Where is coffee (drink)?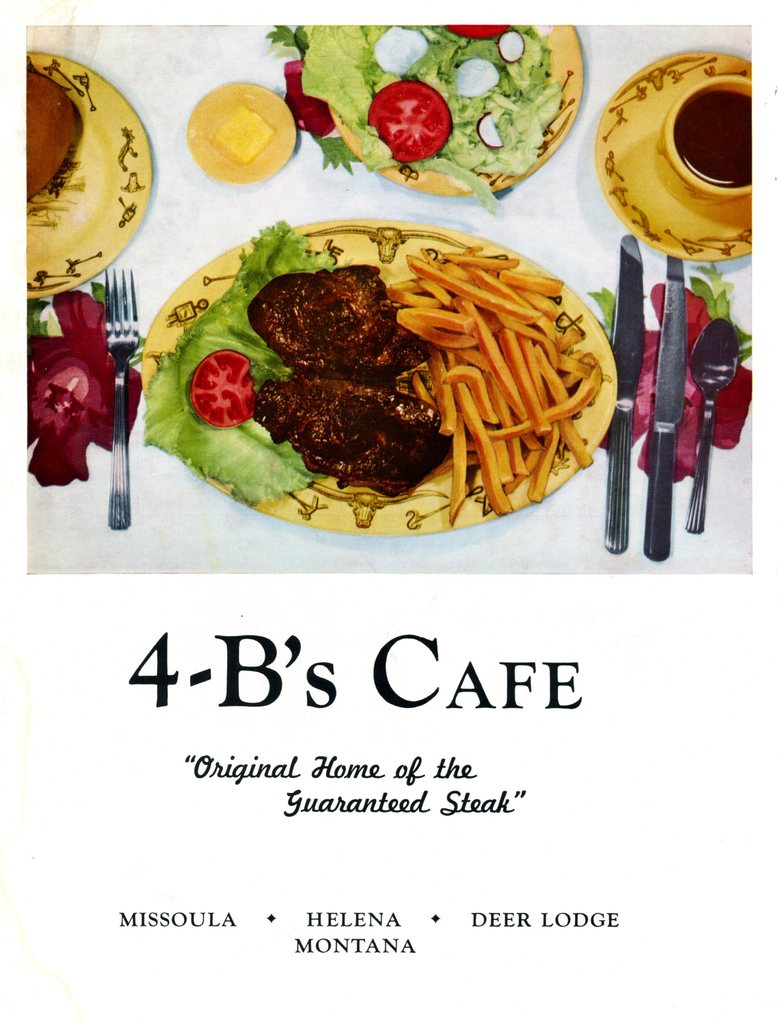
region(676, 92, 755, 190).
